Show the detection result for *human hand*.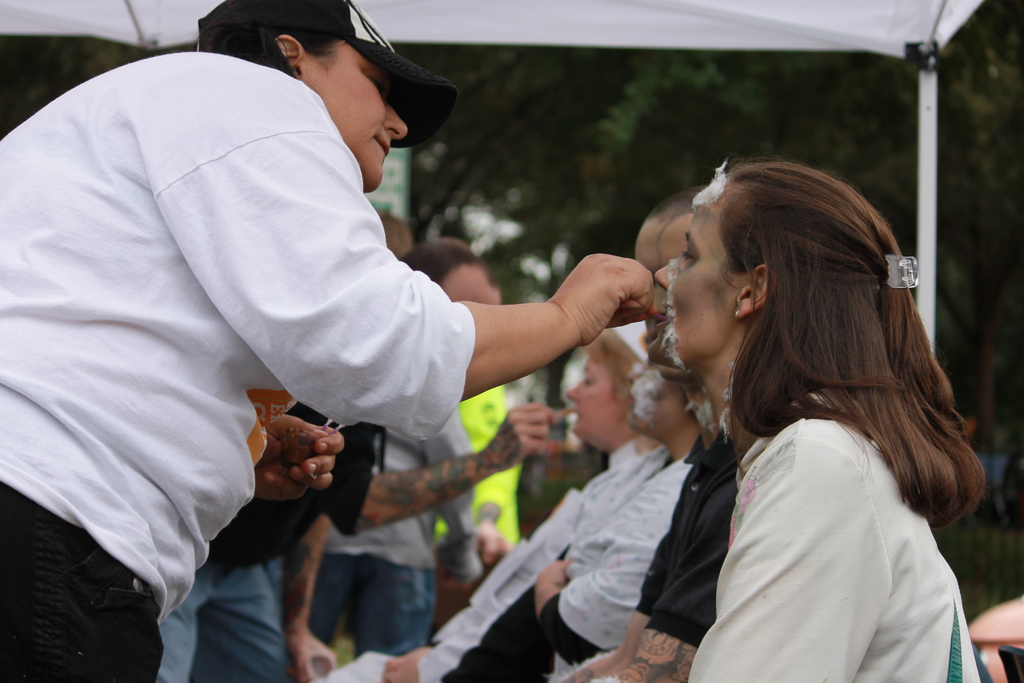
bbox(483, 399, 561, 472).
